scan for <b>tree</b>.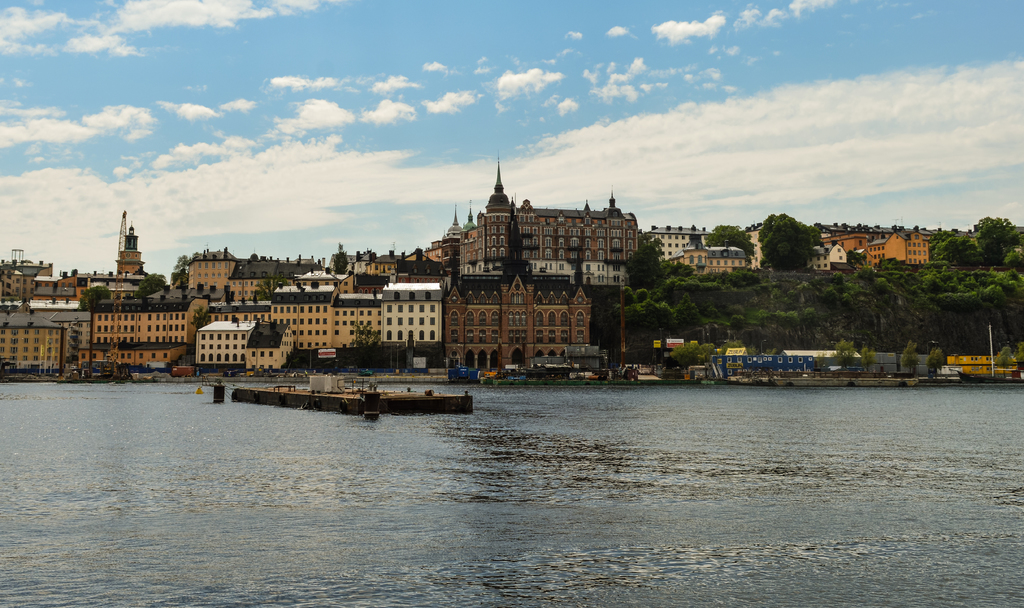
Scan result: detection(675, 293, 703, 343).
